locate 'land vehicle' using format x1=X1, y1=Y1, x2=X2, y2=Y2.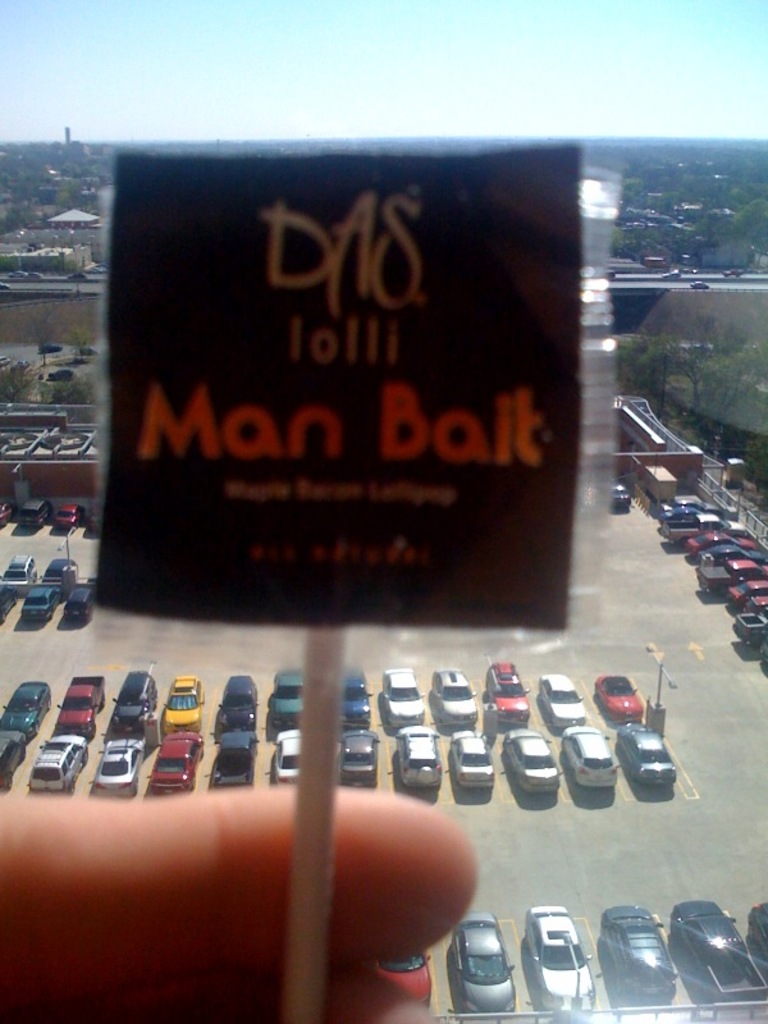
x1=92, y1=732, x2=146, y2=800.
